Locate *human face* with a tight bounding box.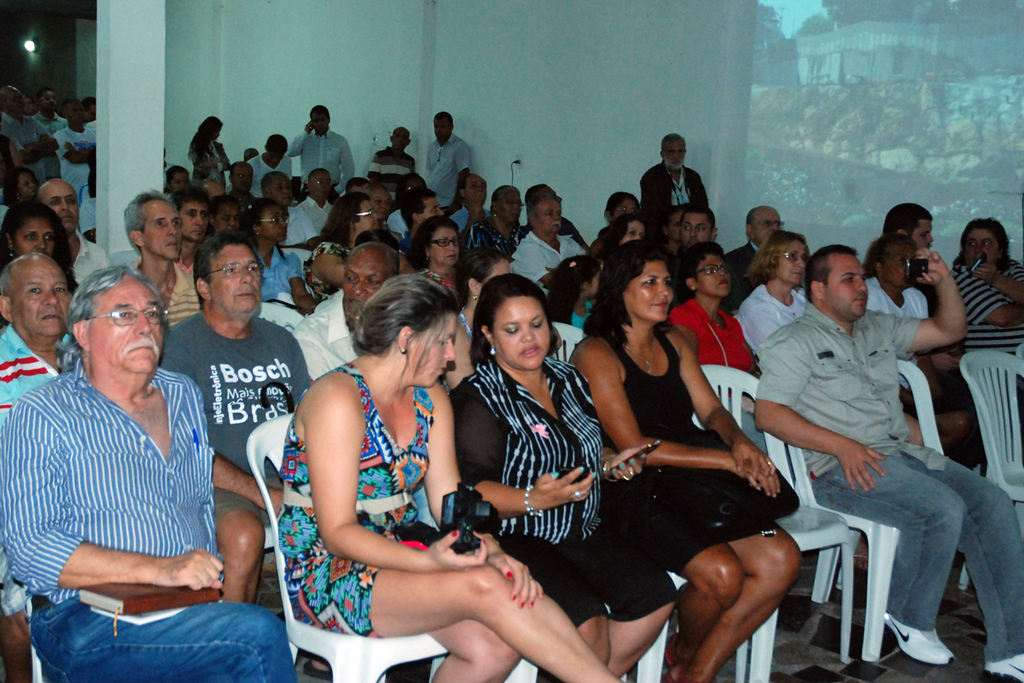
rect(492, 299, 550, 367).
